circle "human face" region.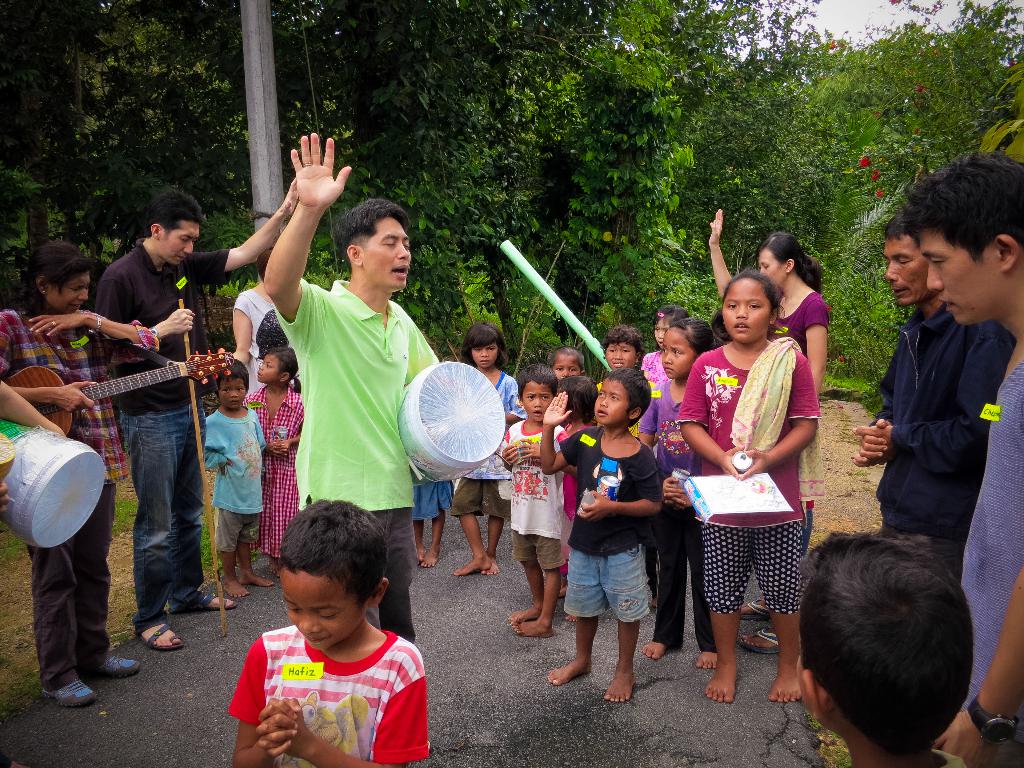
Region: <region>280, 566, 359, 648</region>.
